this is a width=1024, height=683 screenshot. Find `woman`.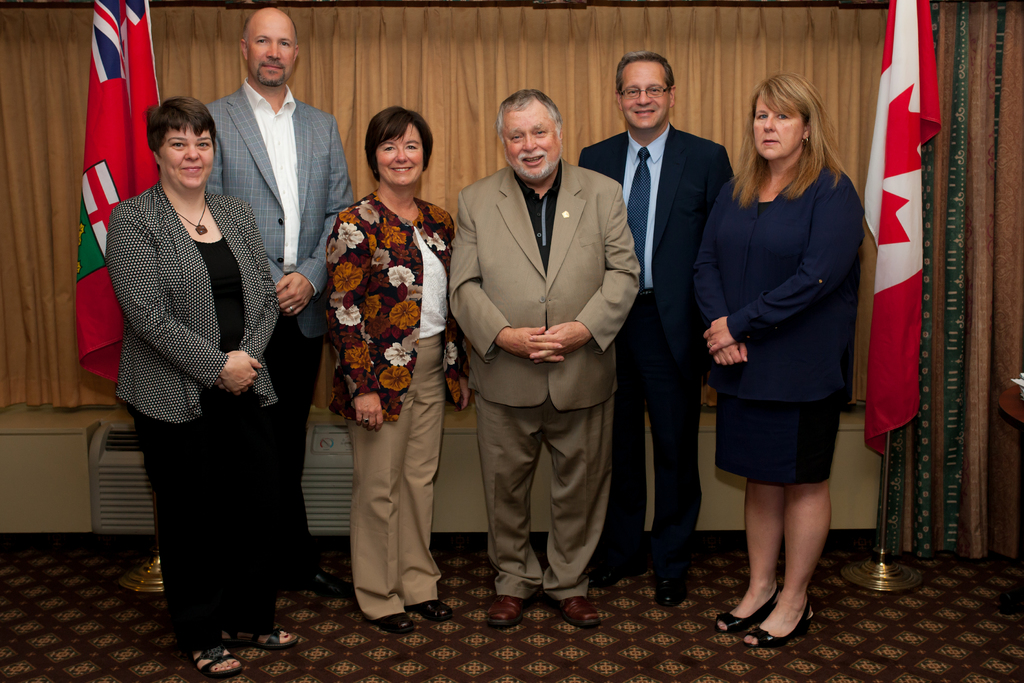
Bounding box: detection(105, 95, 303, 672).
